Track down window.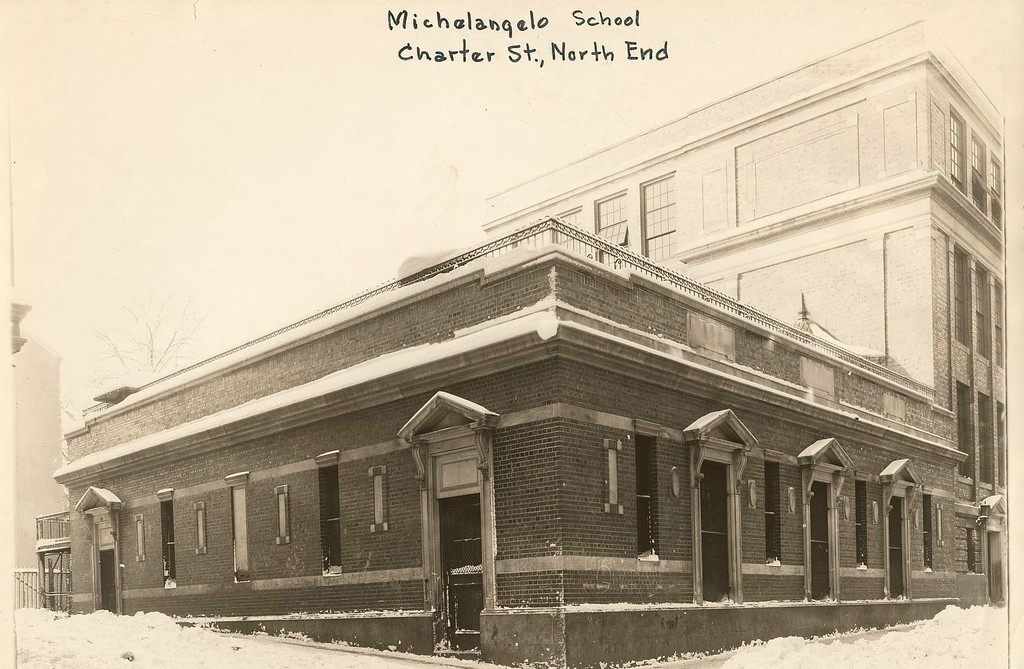
Tracked to [left=968, top=127, right=987, bottom=210].
